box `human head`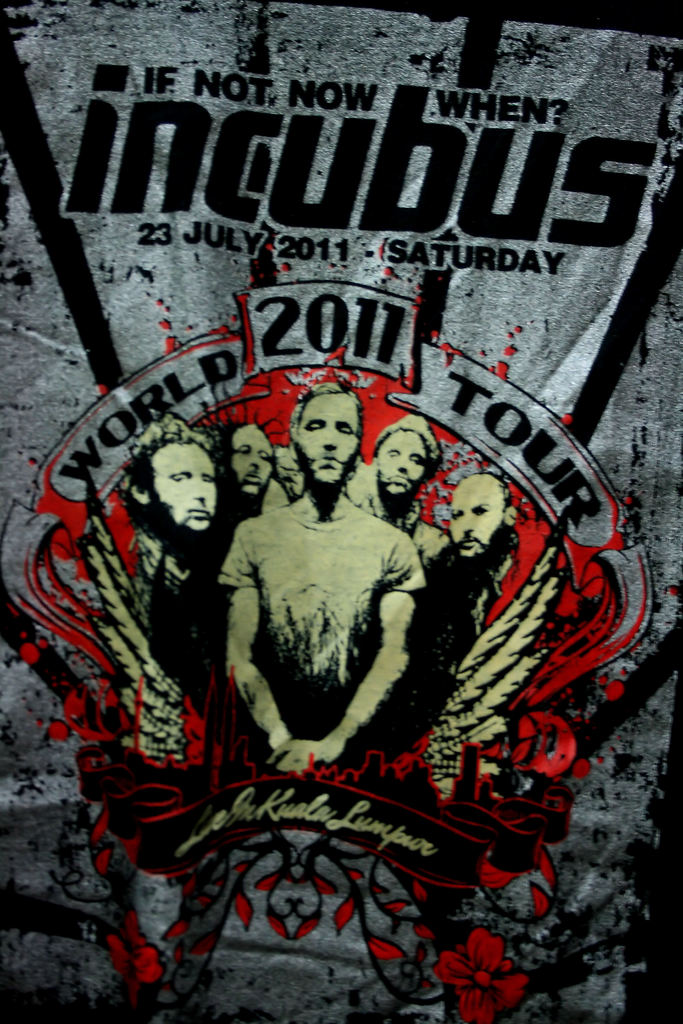
226/420/276/504
